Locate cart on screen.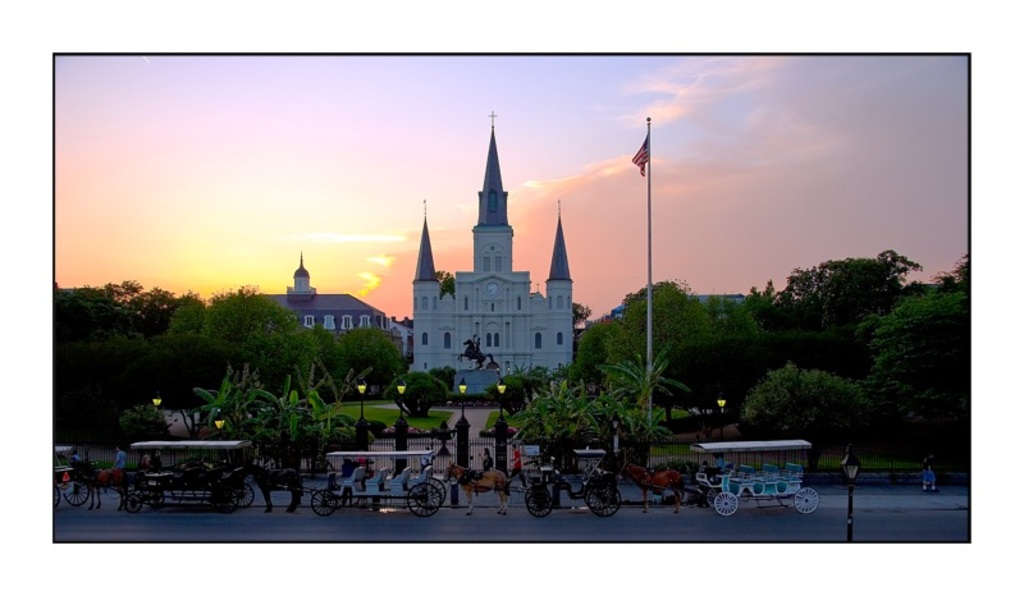
On screen at (x1=97, y1=439, x2=256, y2=513).
